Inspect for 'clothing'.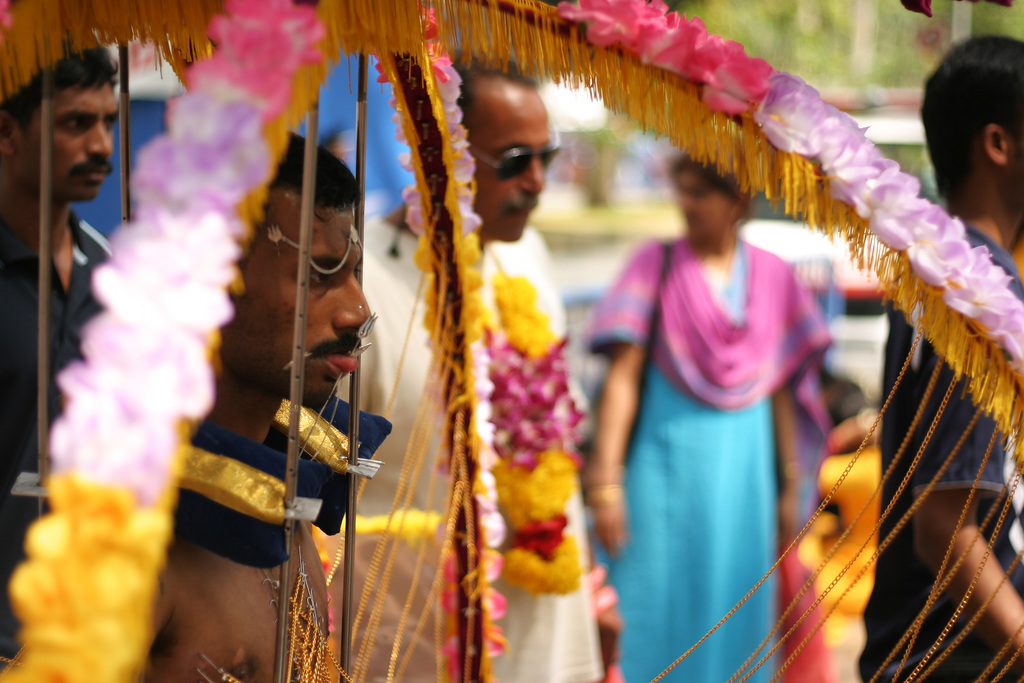
Inspection: l=0, t=215, r=113, b=669.
